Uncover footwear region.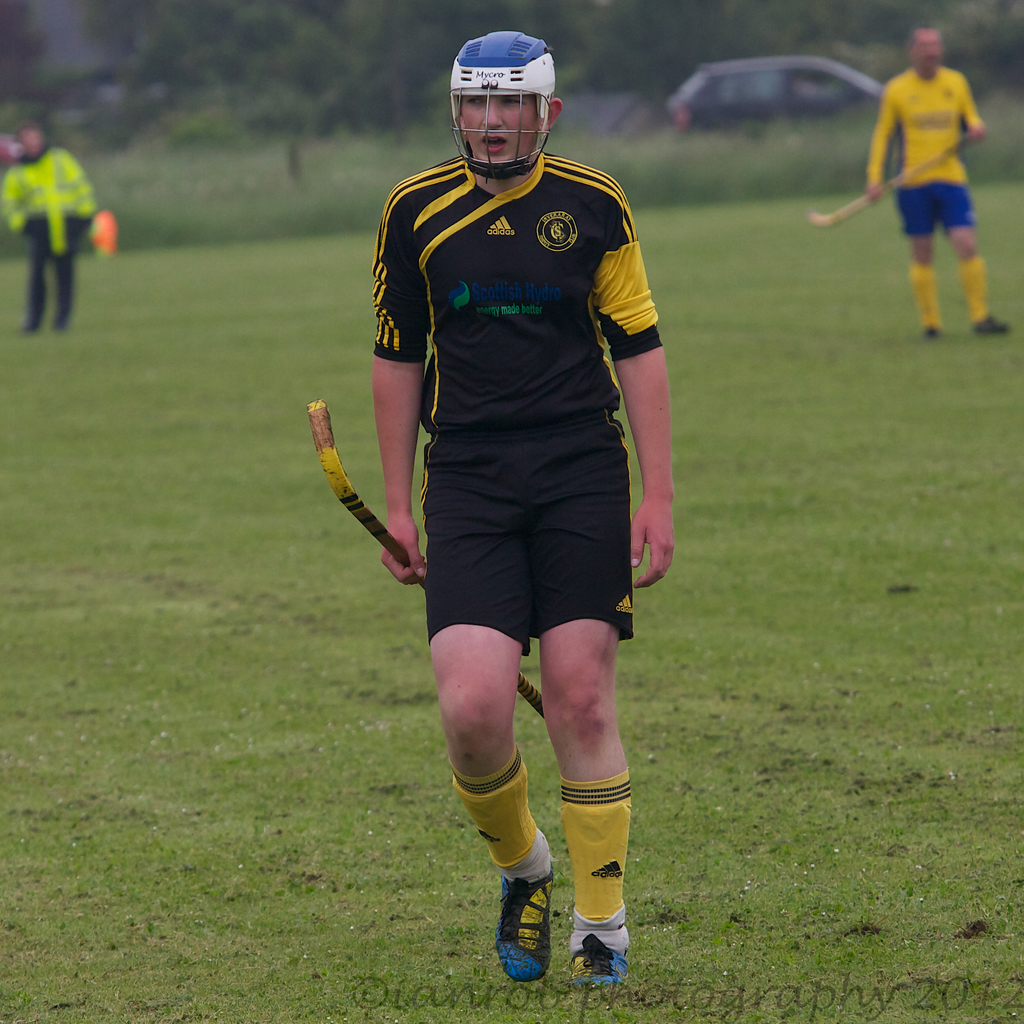
Uncovered: x1=923 y1=324 x2=942 y2=343.
